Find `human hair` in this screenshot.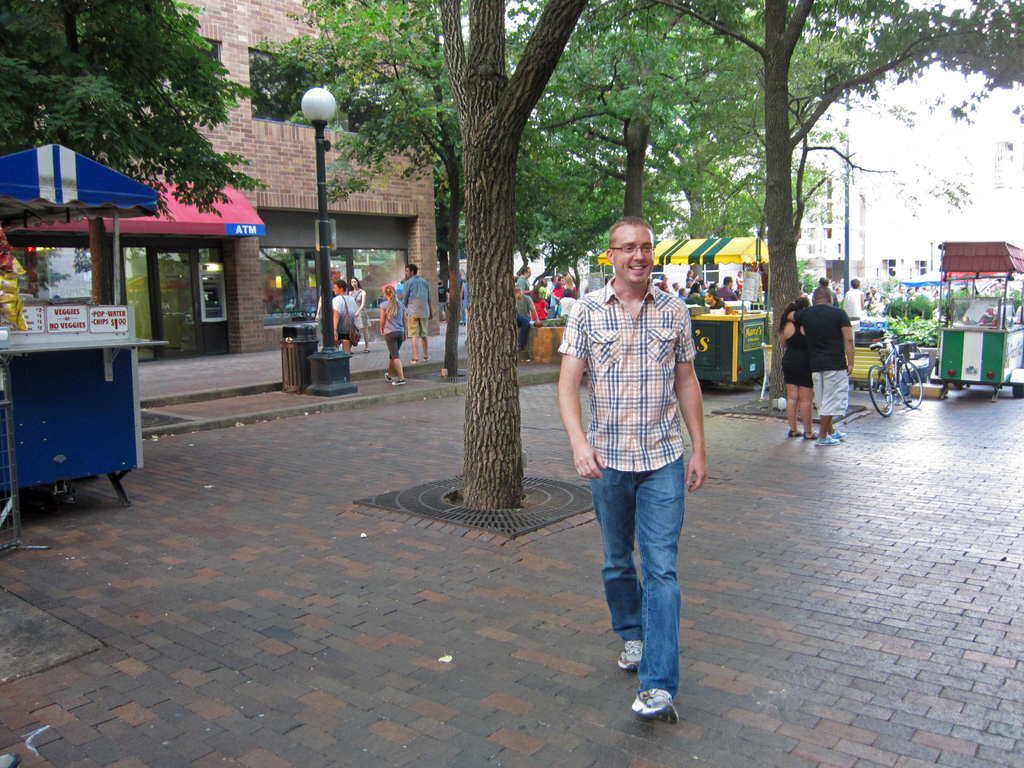
The bounding box for `human hair` is locate(516, 265, 532, 278).
